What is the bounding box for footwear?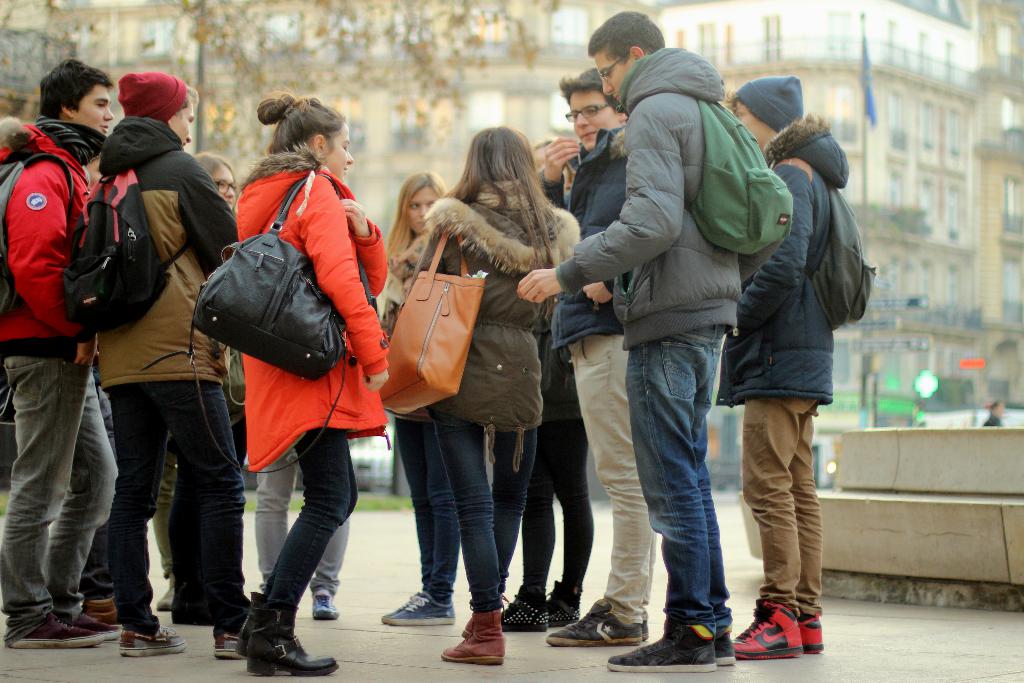
x1=154, y1=588, x2=173, y2=609.
